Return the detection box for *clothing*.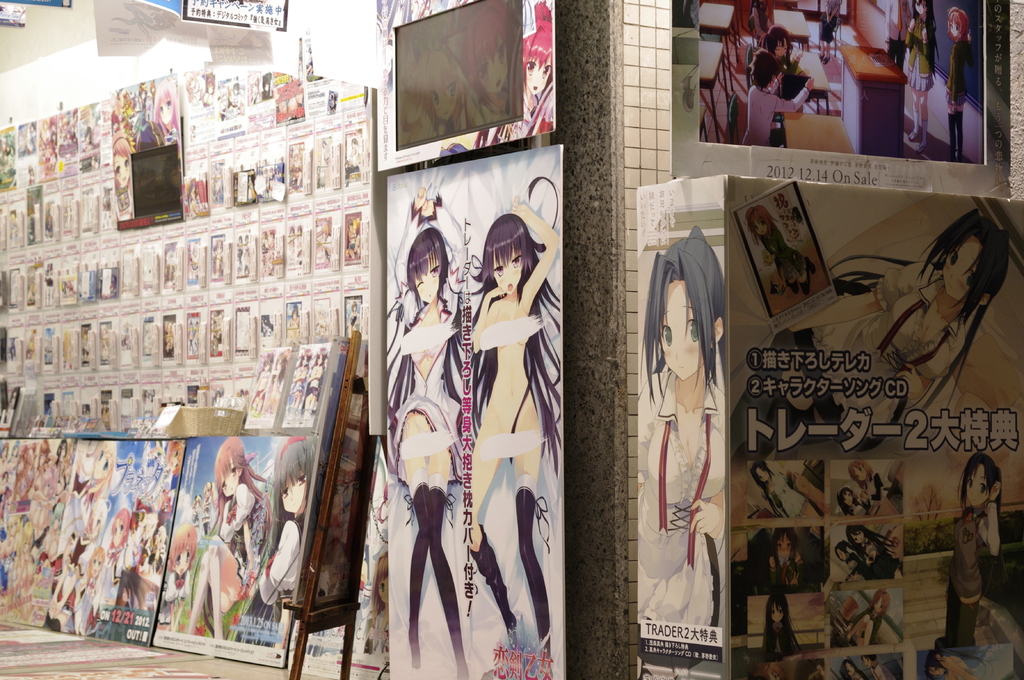
bbox(942, 38, 967, 108).
